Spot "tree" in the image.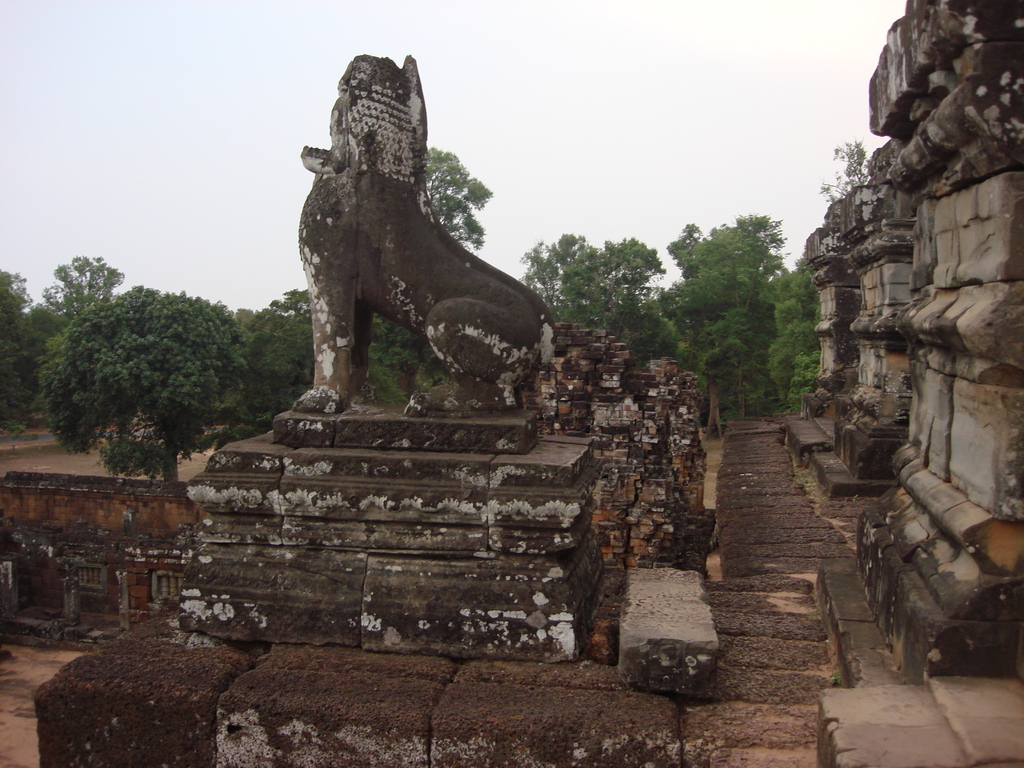
"tree" found at {"x1": 31, "y1": 259, "x2": 253, "y2": 480}.
